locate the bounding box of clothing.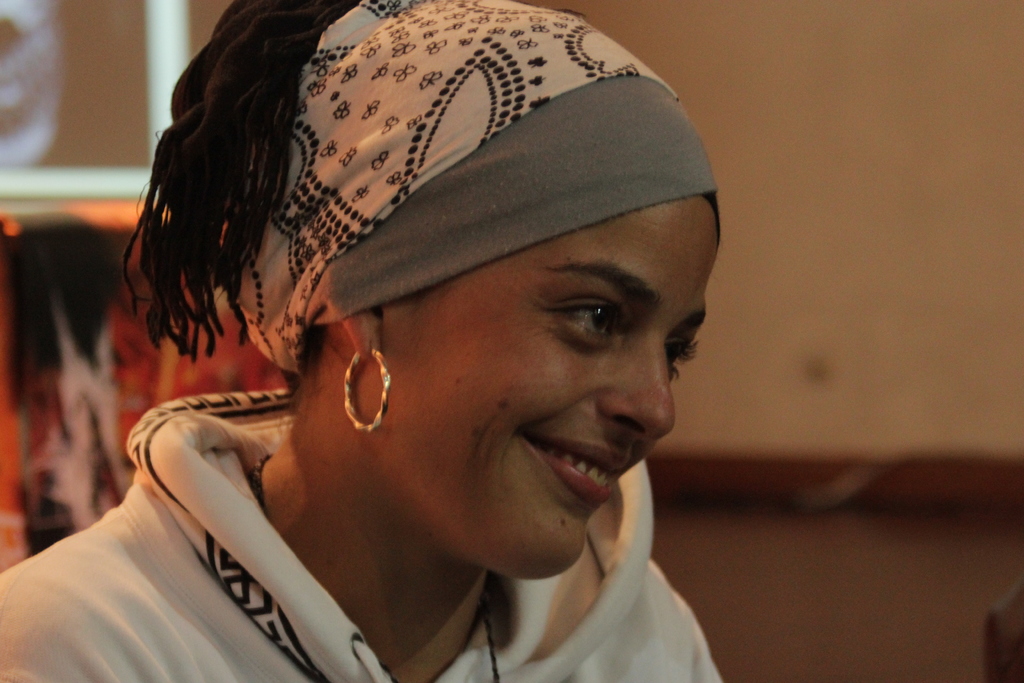
Bounding box: l=0, t=386, r=722, b=682.
